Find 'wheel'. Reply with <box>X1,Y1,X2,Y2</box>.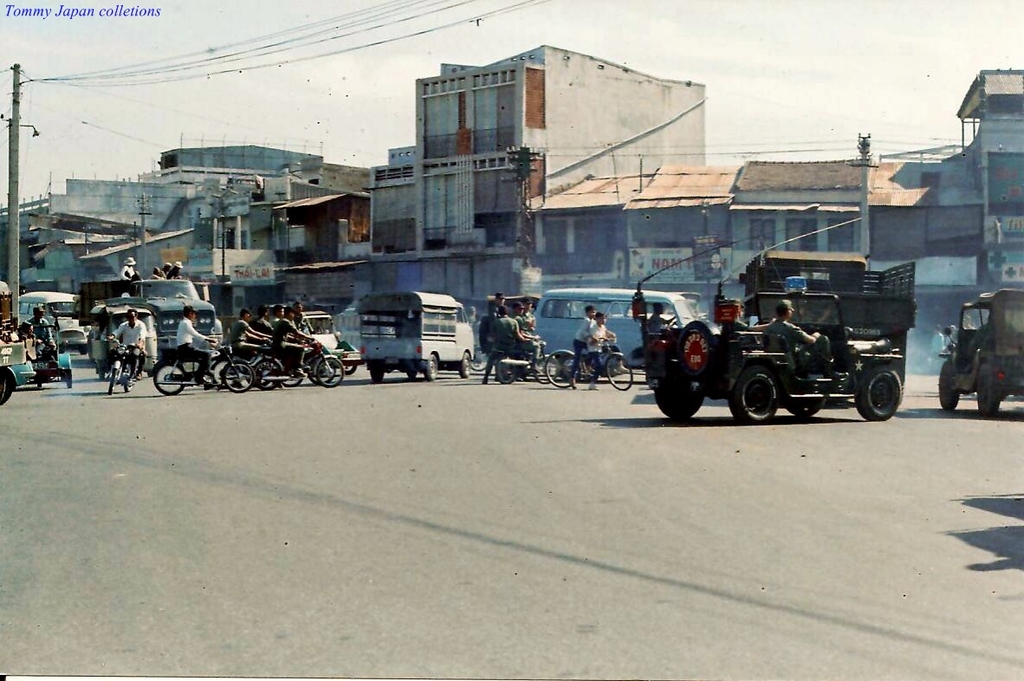
<box>786,404,816,415</box>.
